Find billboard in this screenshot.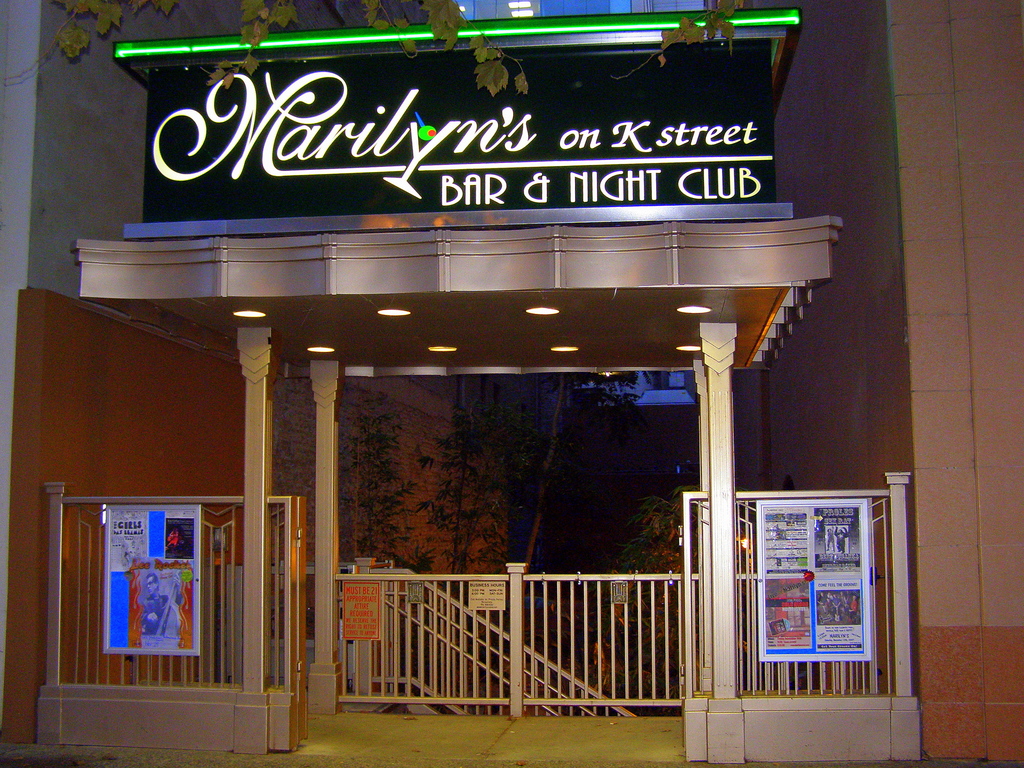
The bounding box for billboard is pyautogui.locateOnScreen(106, 503, 199, 654).
